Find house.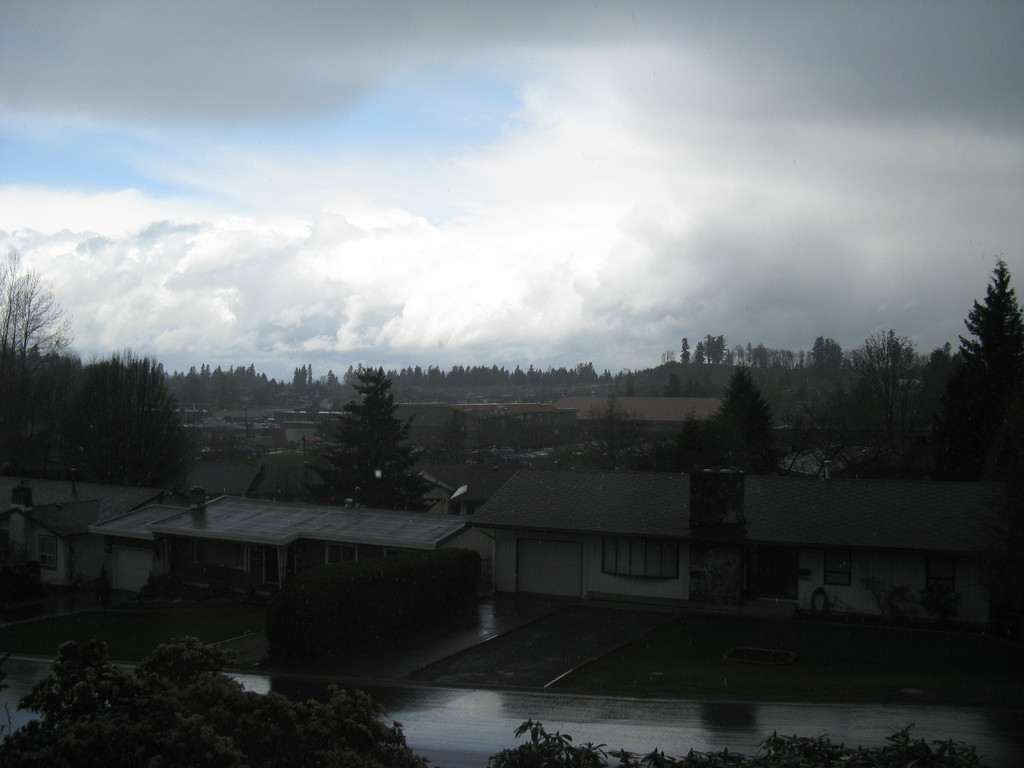
[380,466,506,528].
